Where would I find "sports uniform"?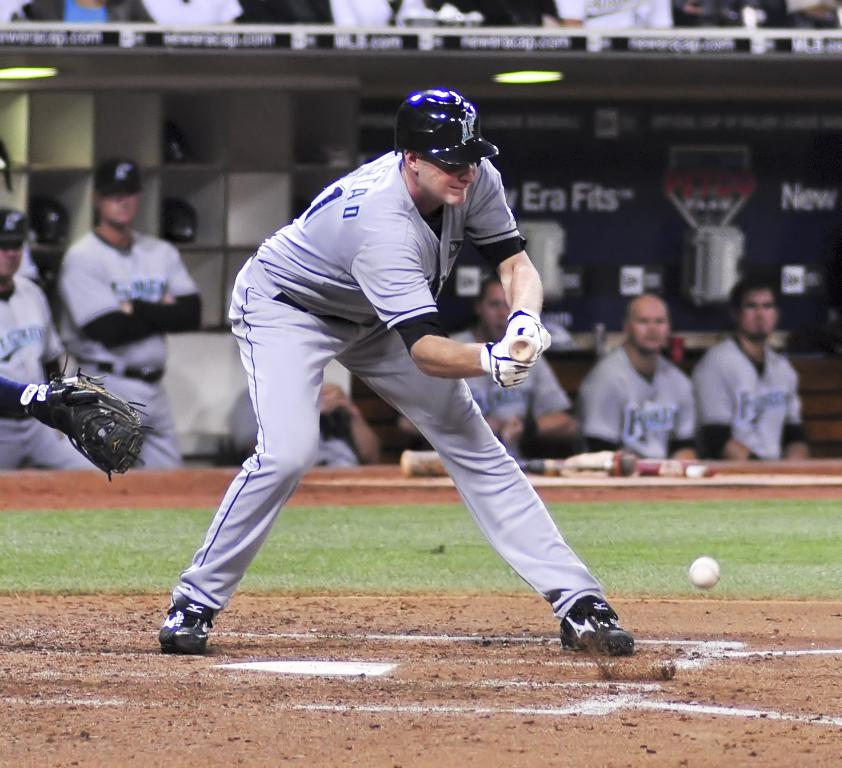
At detection(0, 360, 151, 488).
